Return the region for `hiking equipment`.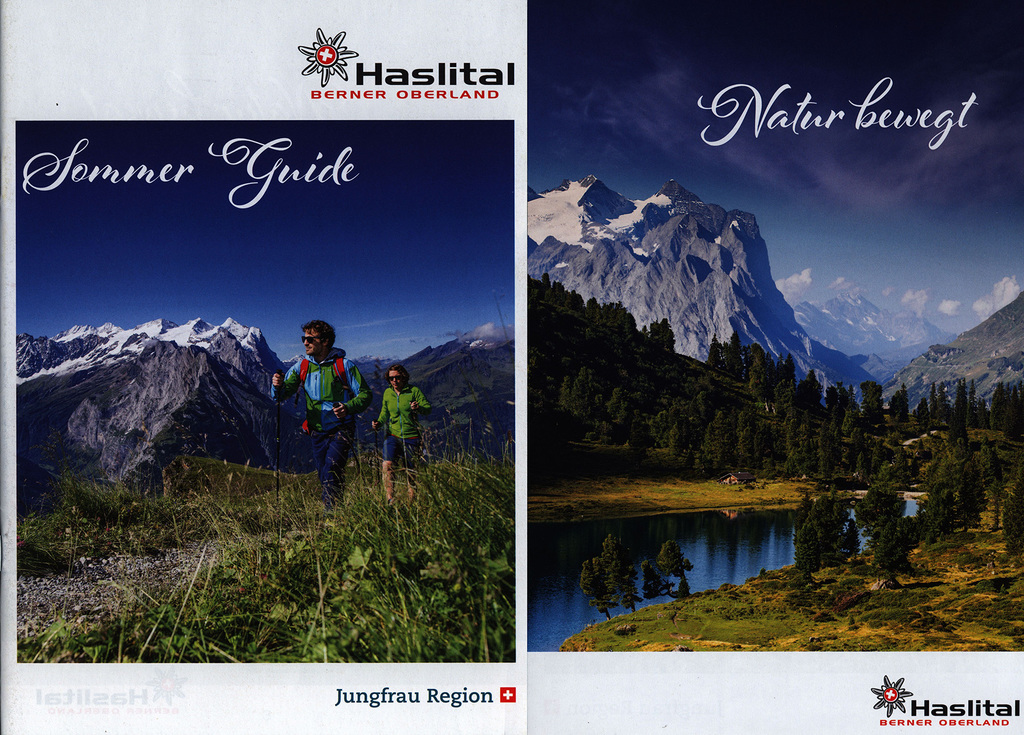
box=[292, 360, 351, 400].
